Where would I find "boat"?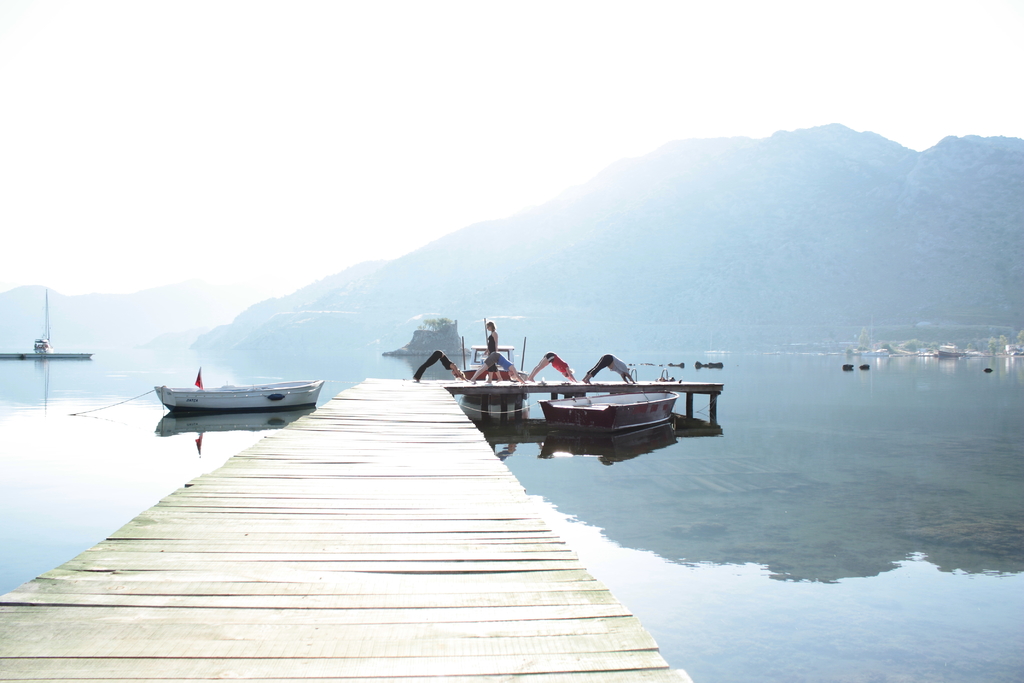
At bbox=(538, 389, 676, 432).
